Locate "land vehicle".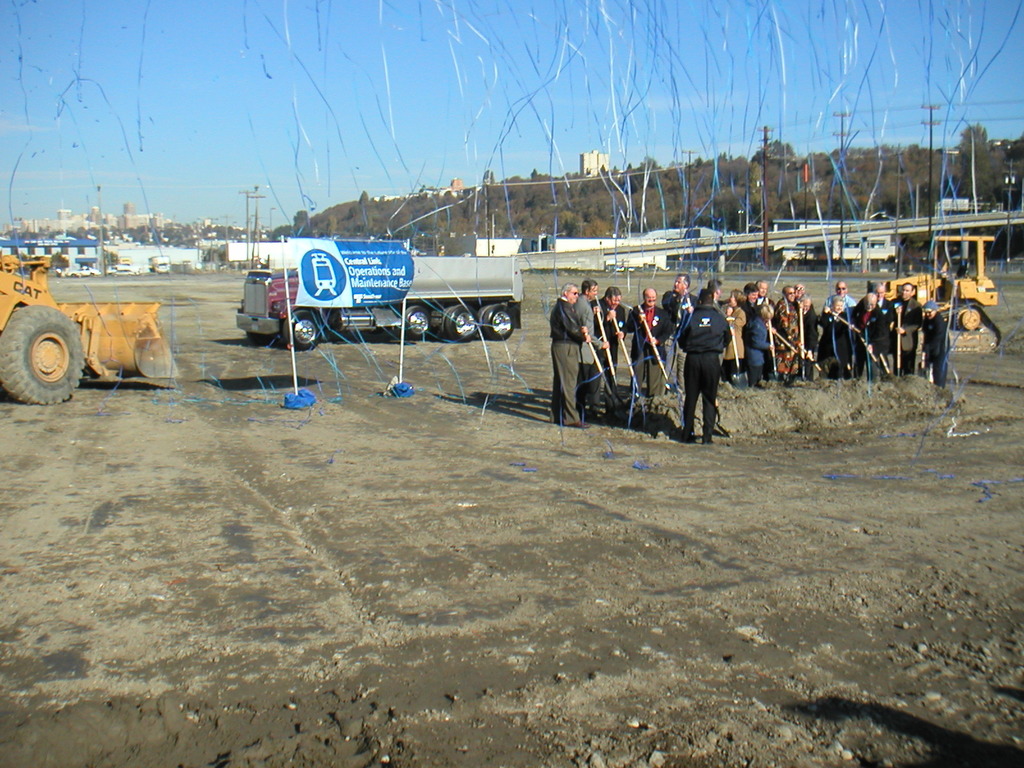
Bounding box: l=868, t=236, r=1000, b=357.
